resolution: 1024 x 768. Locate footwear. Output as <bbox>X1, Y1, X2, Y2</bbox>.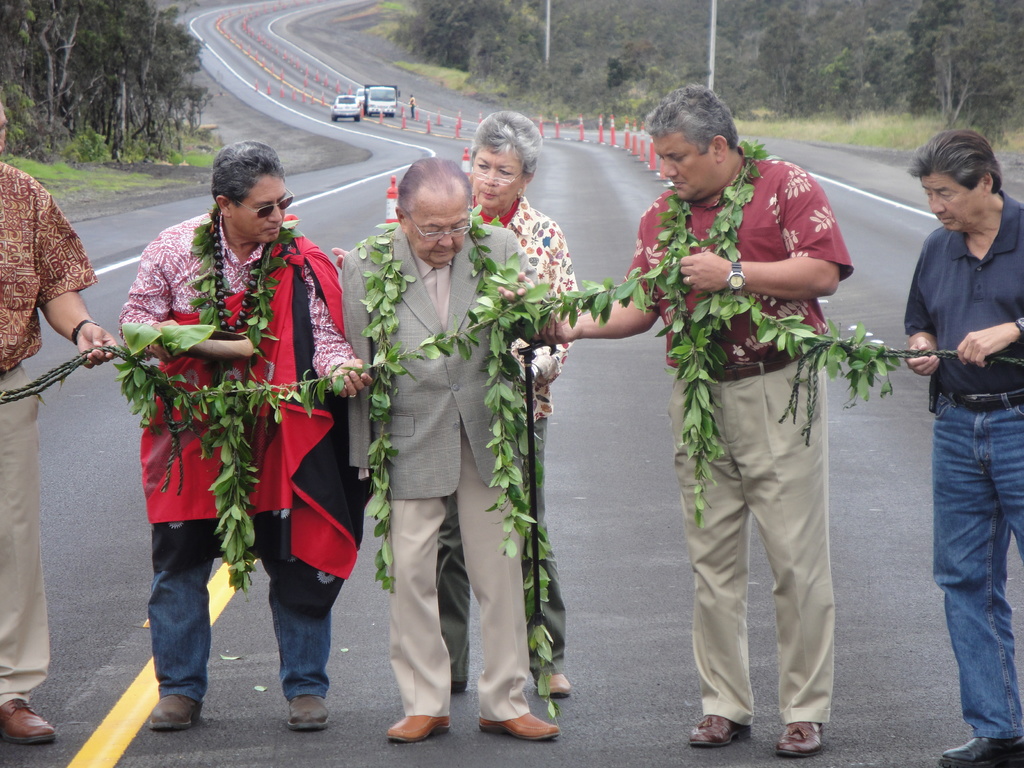
<bbox>689, 708, 749, 746</bbox>.
